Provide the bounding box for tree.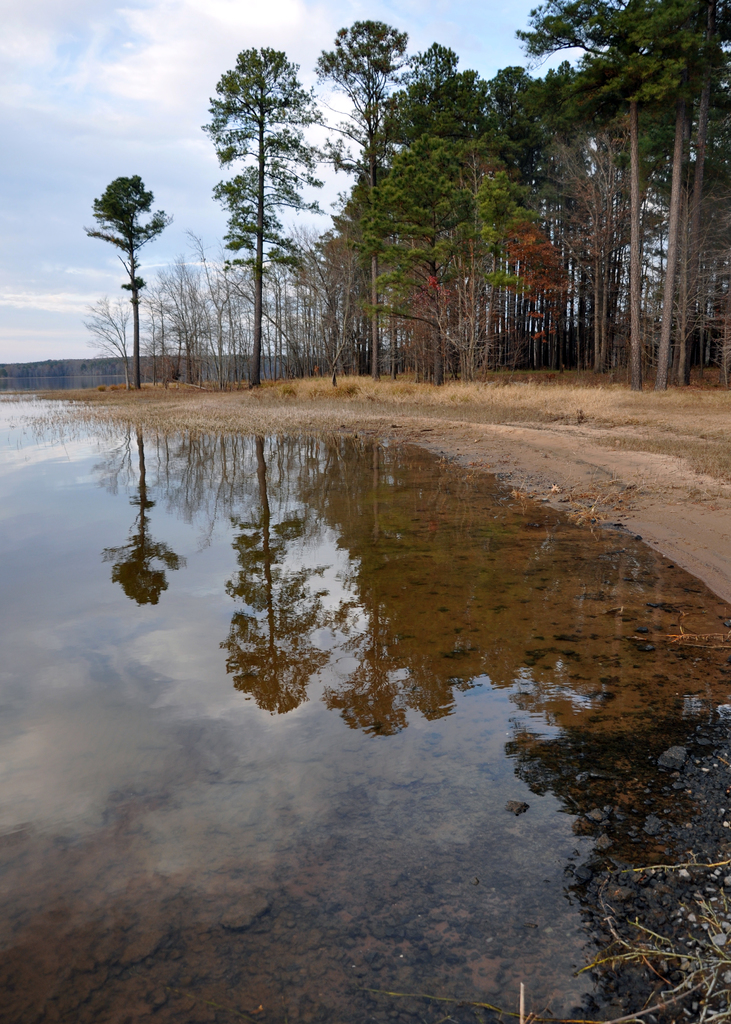
rect(81, 169, 175, 388).
